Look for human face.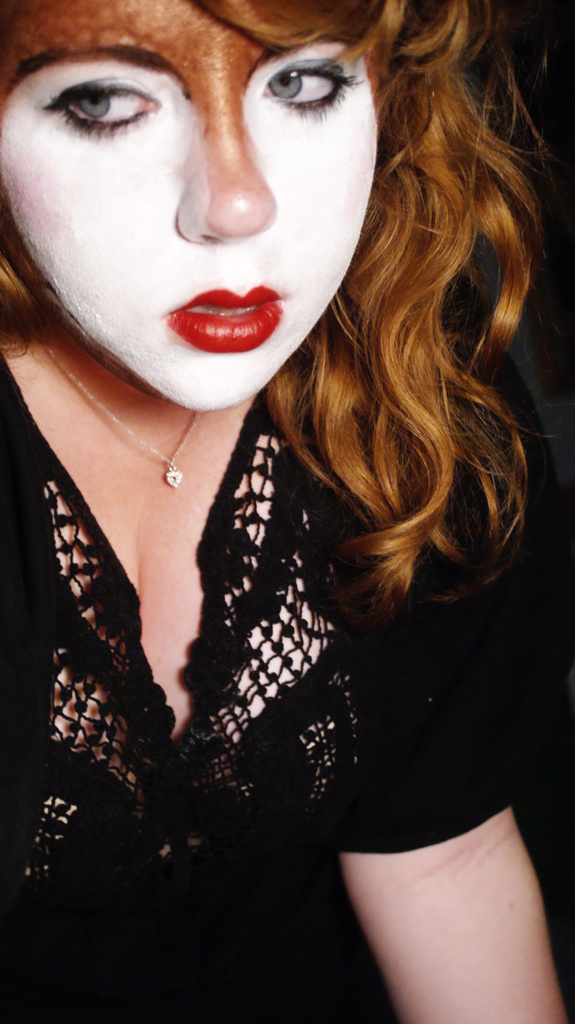
Found: crop(1, 4, 401, 402).
